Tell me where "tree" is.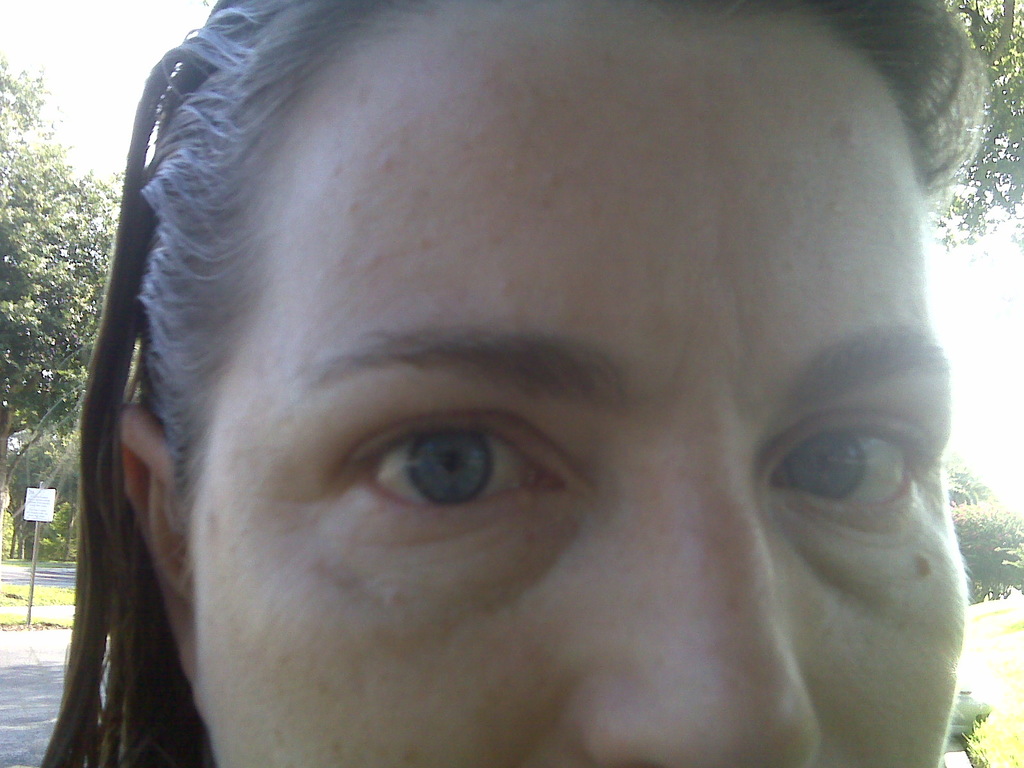
"tree" is at bbox(927, 0, 1023, 257).
